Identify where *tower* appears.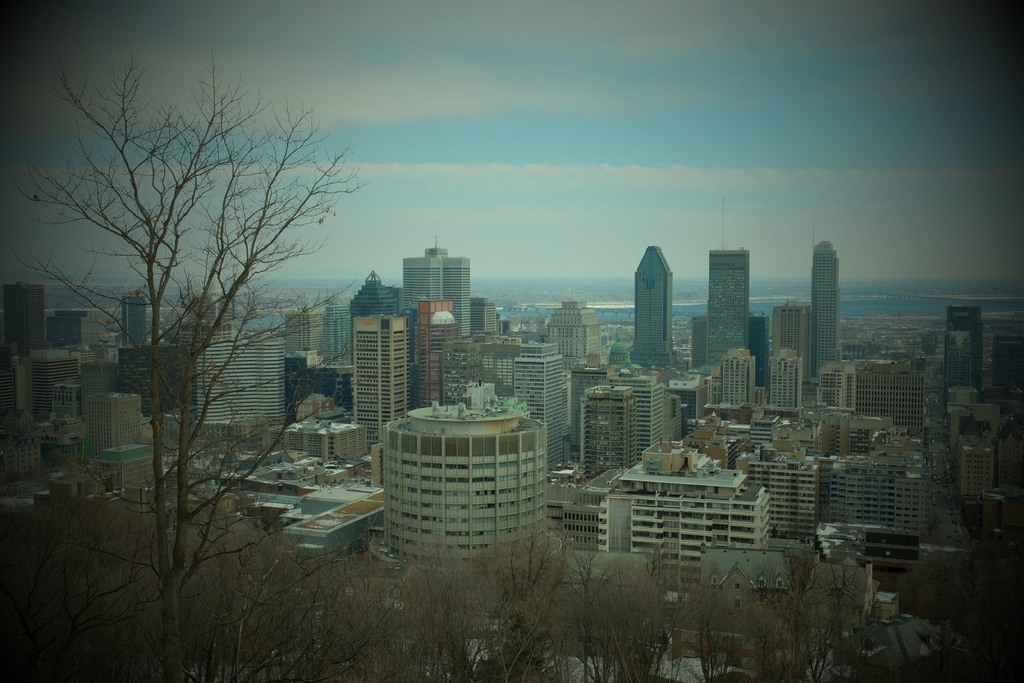
Appears at box(721, 348, 755, 404).
